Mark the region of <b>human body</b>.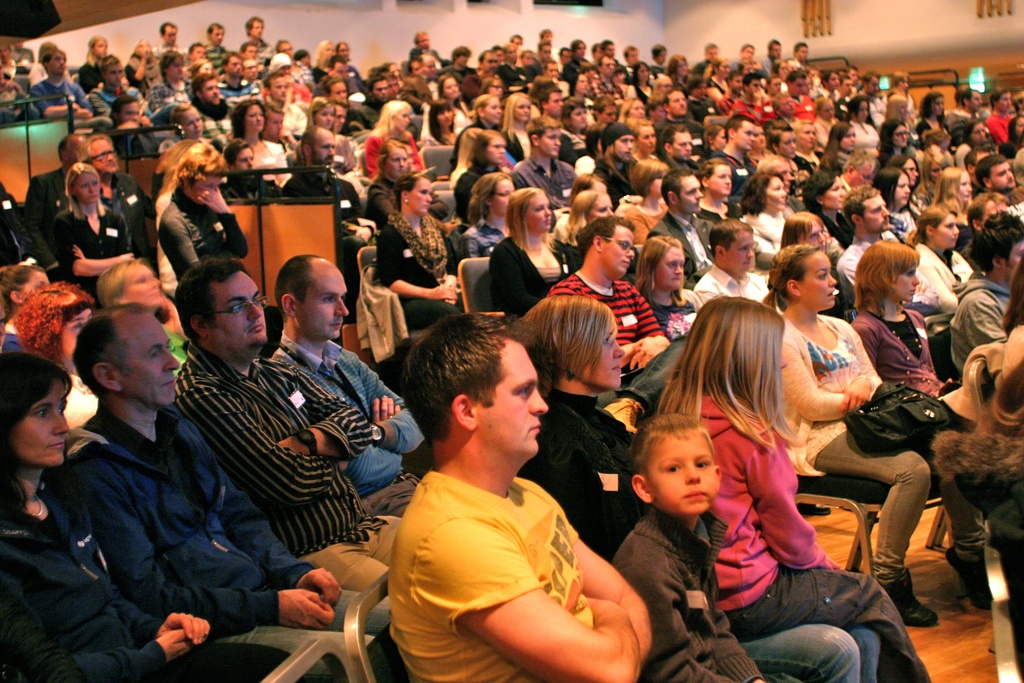
Region: <region>149, 78, 199, 114</region>.
